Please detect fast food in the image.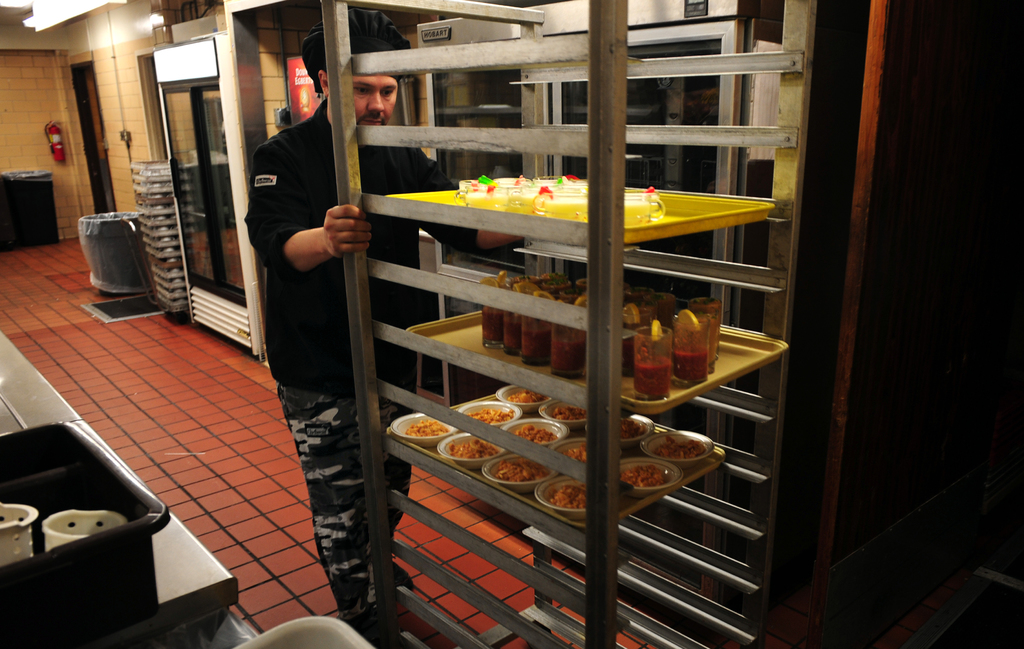
select_region(528, 291, 561, 368).
